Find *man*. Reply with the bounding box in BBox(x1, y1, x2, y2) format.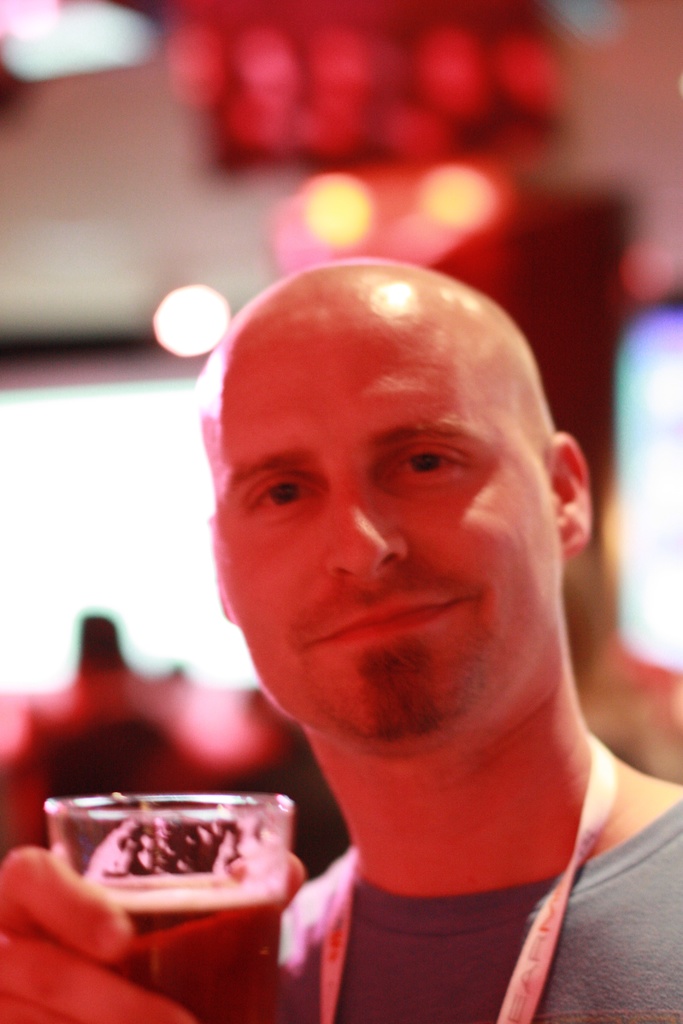
BBox(0, 259, 682, 1023).
